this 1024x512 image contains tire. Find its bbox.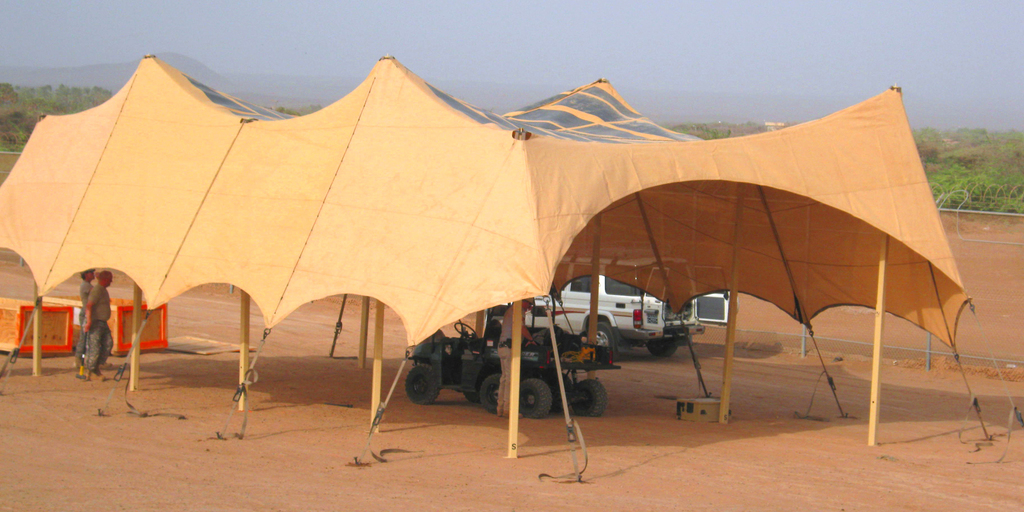
647, 339, 680, 363.
